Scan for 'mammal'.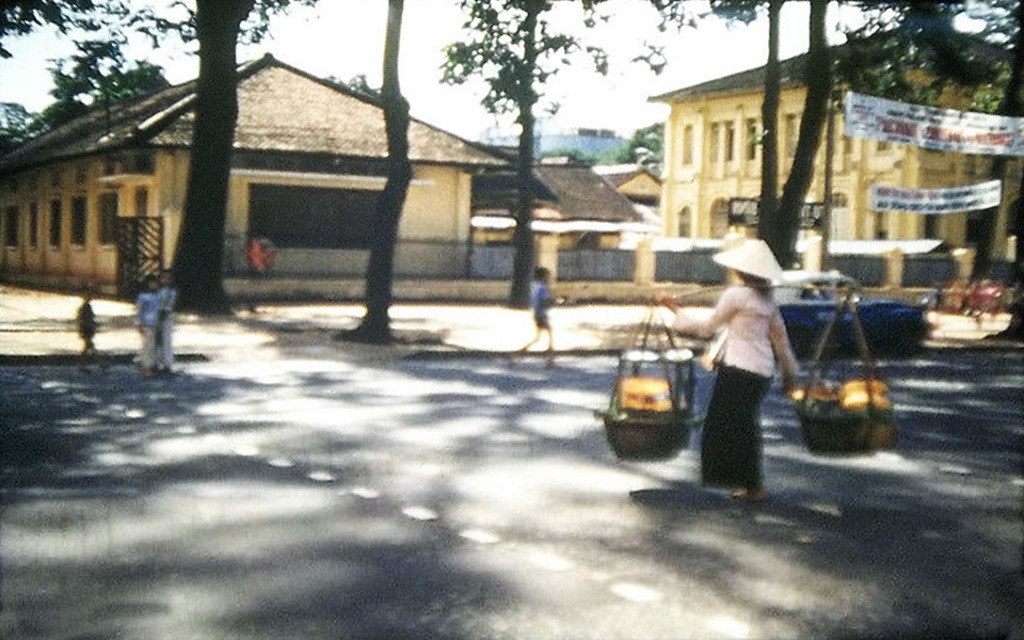
Scan result: [left=700, top=256, right=801, bottom=486].
